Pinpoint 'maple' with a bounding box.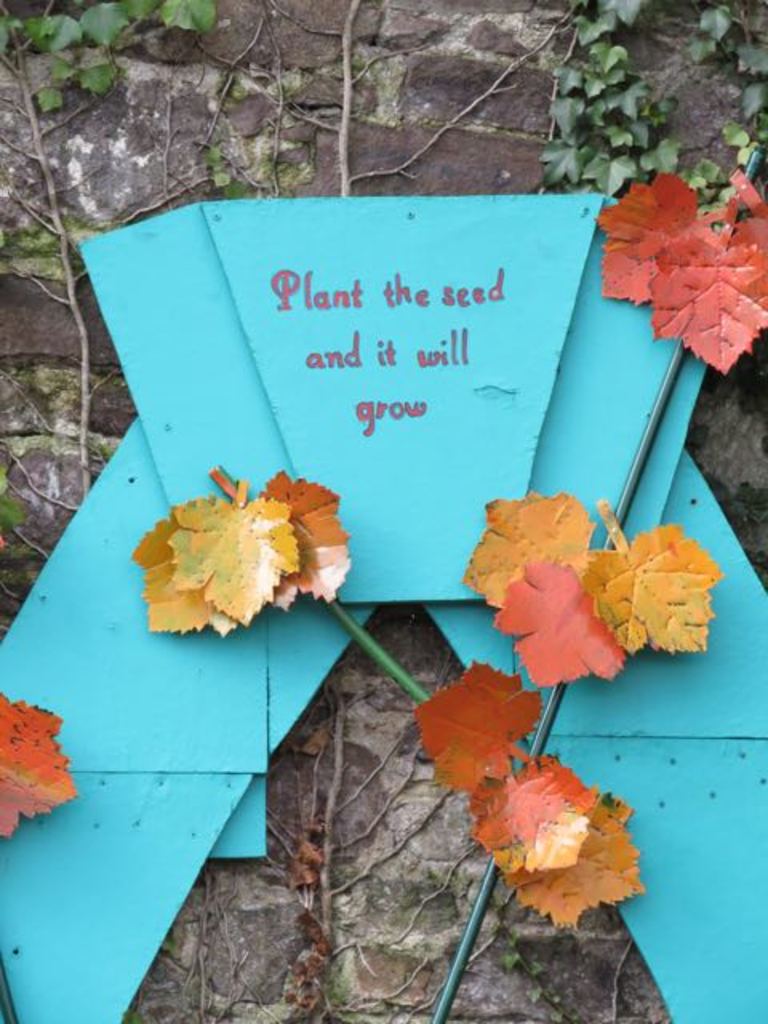
218,466,350,606.
